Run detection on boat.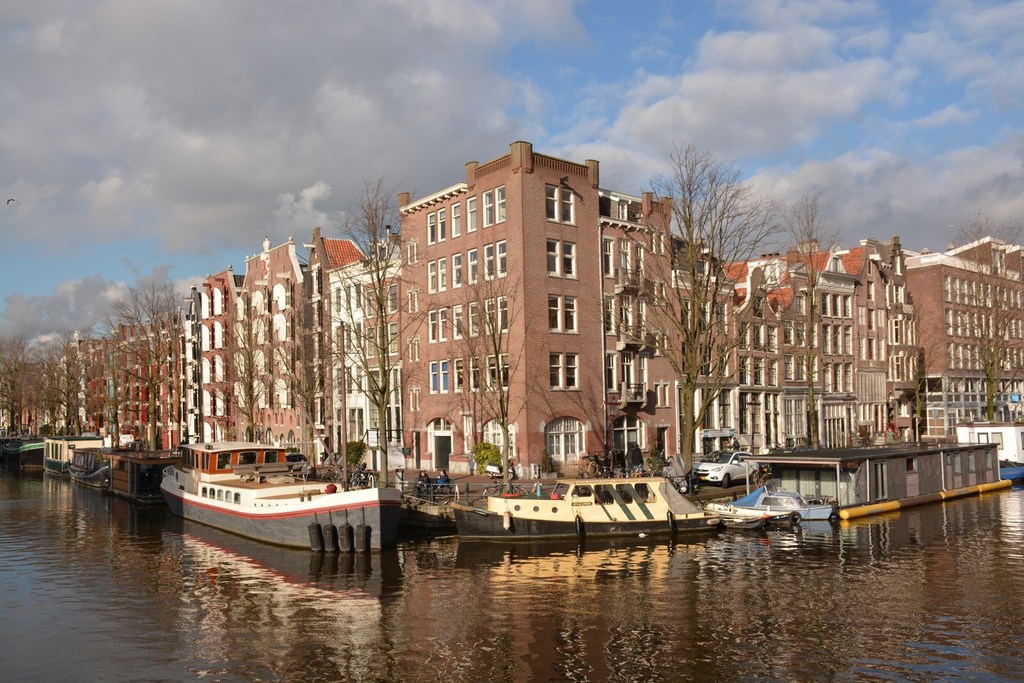
Result: 158, 435, 405, 553.
